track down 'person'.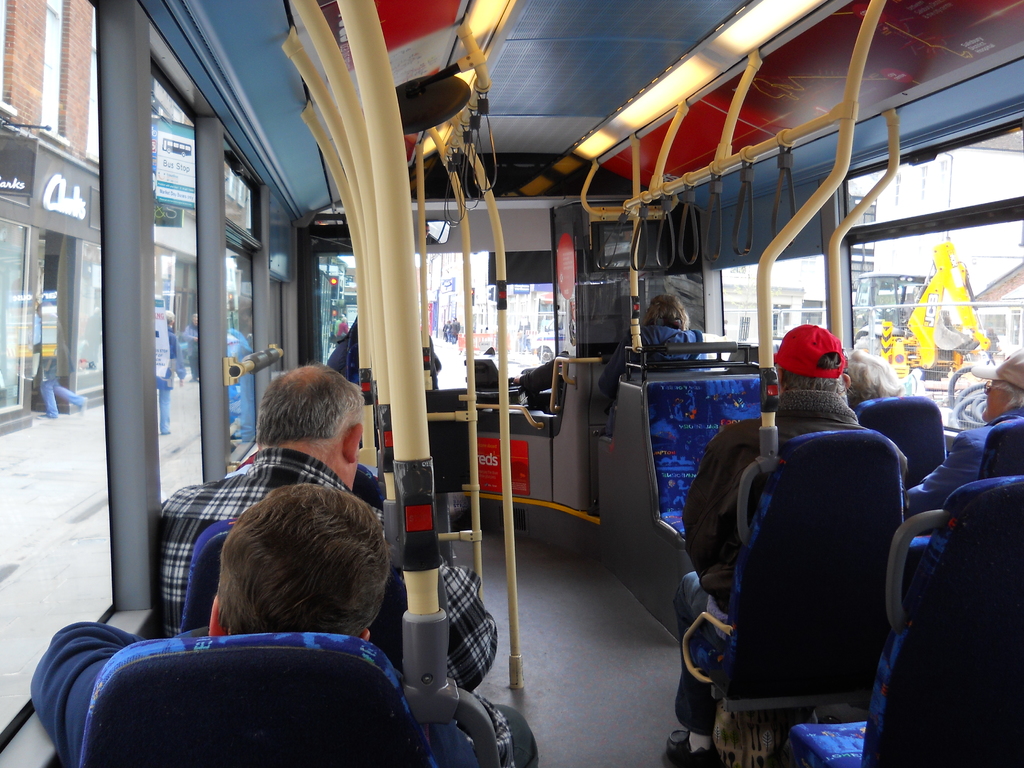
Tracked to left=33, top=344, right=91, bottom=420.
